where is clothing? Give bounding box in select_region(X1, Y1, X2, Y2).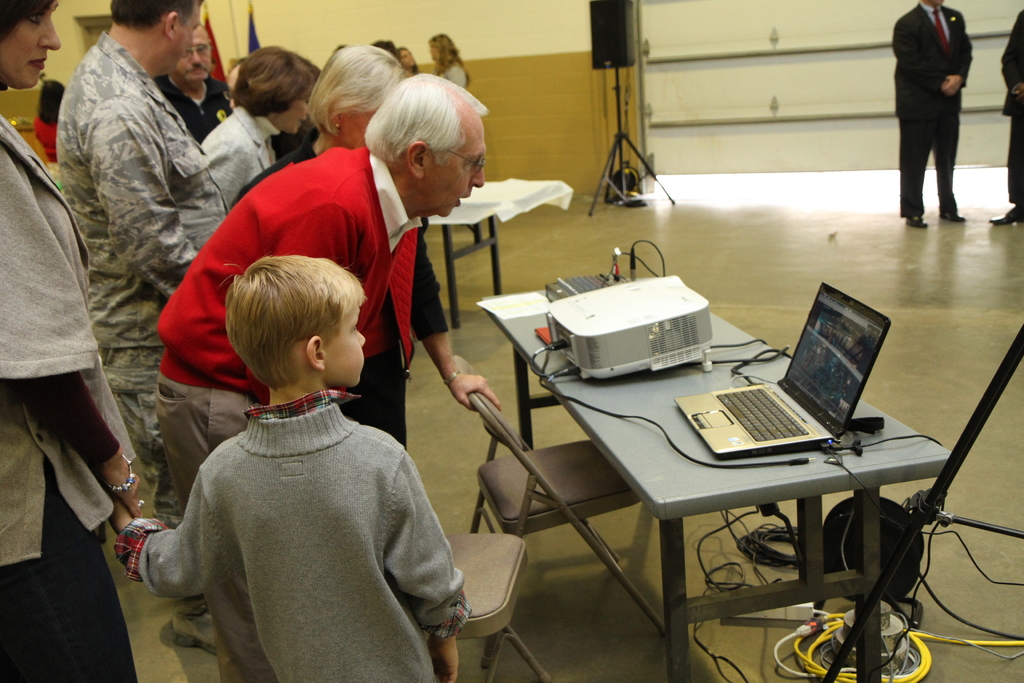
select_region(999, 8, 1023, 208).
